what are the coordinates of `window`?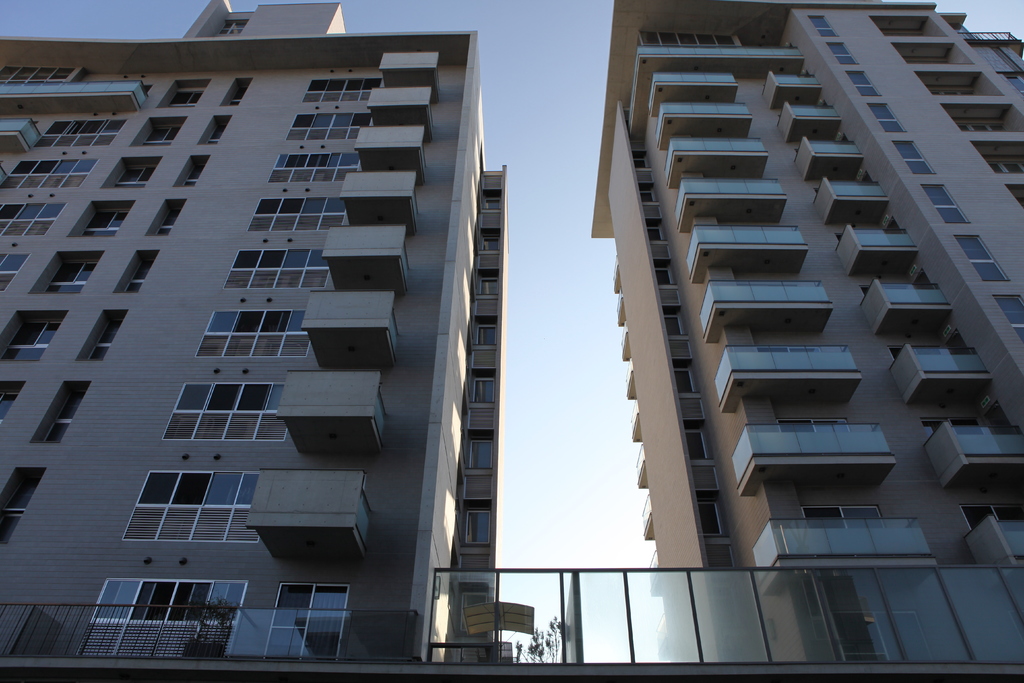
(113,247,160,292).
